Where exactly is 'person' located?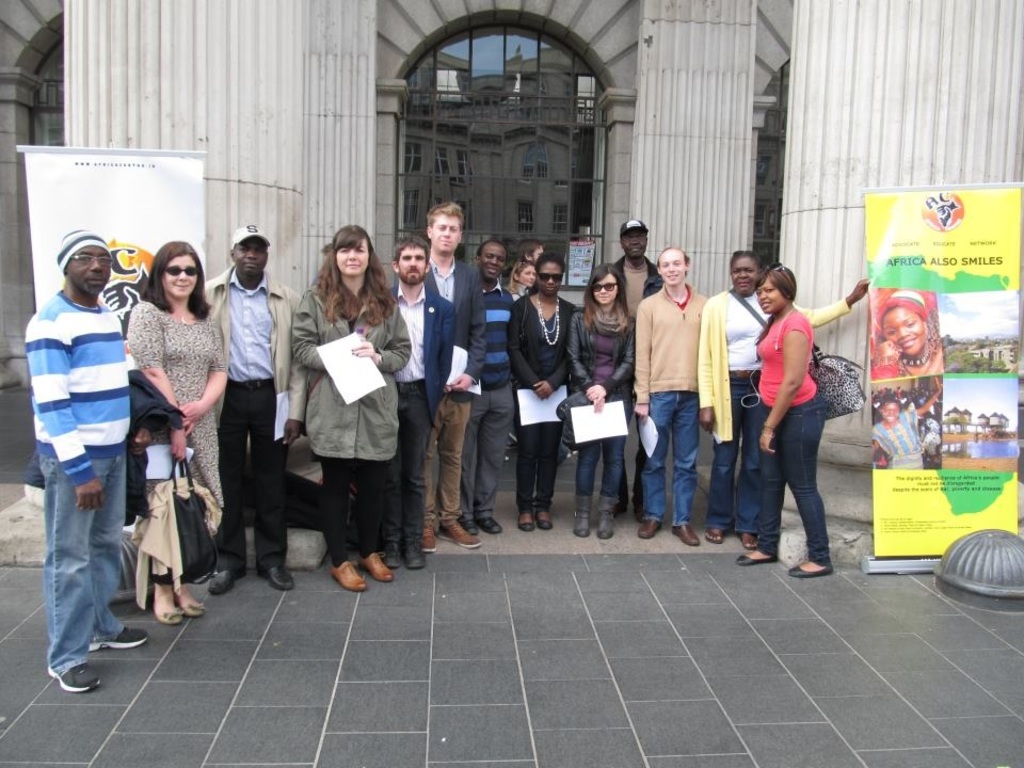
Its bounding box is (735, 262, 834, 579).
